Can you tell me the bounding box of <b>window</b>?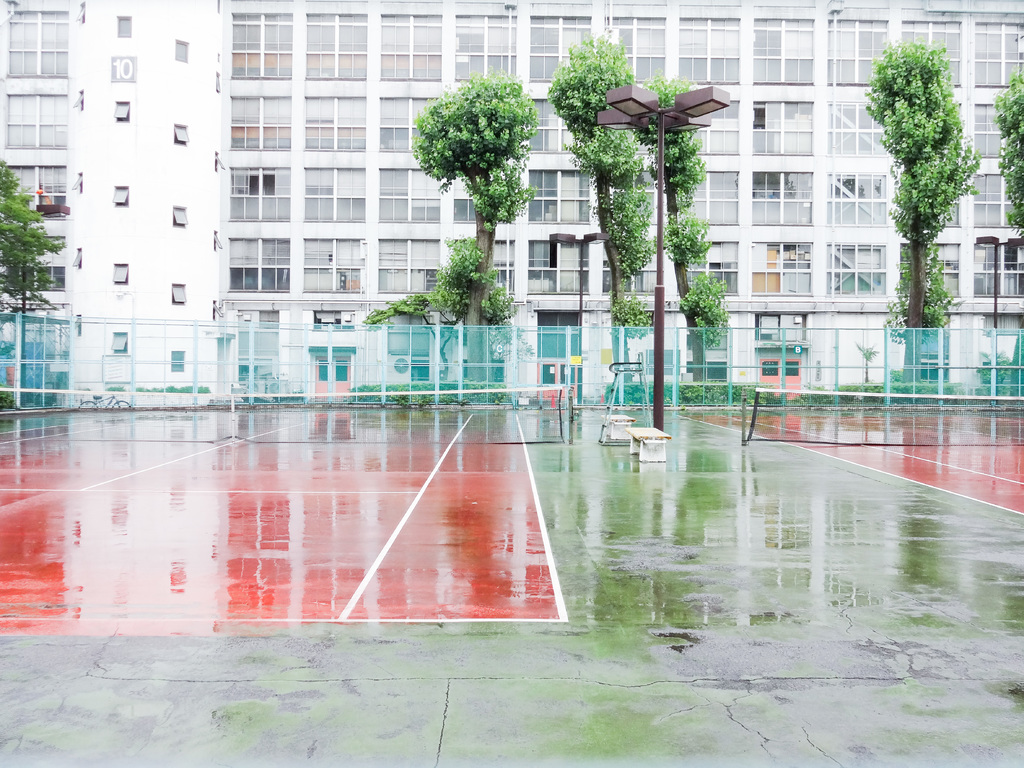
(left=112, top=331, right=127, bottom=357).
